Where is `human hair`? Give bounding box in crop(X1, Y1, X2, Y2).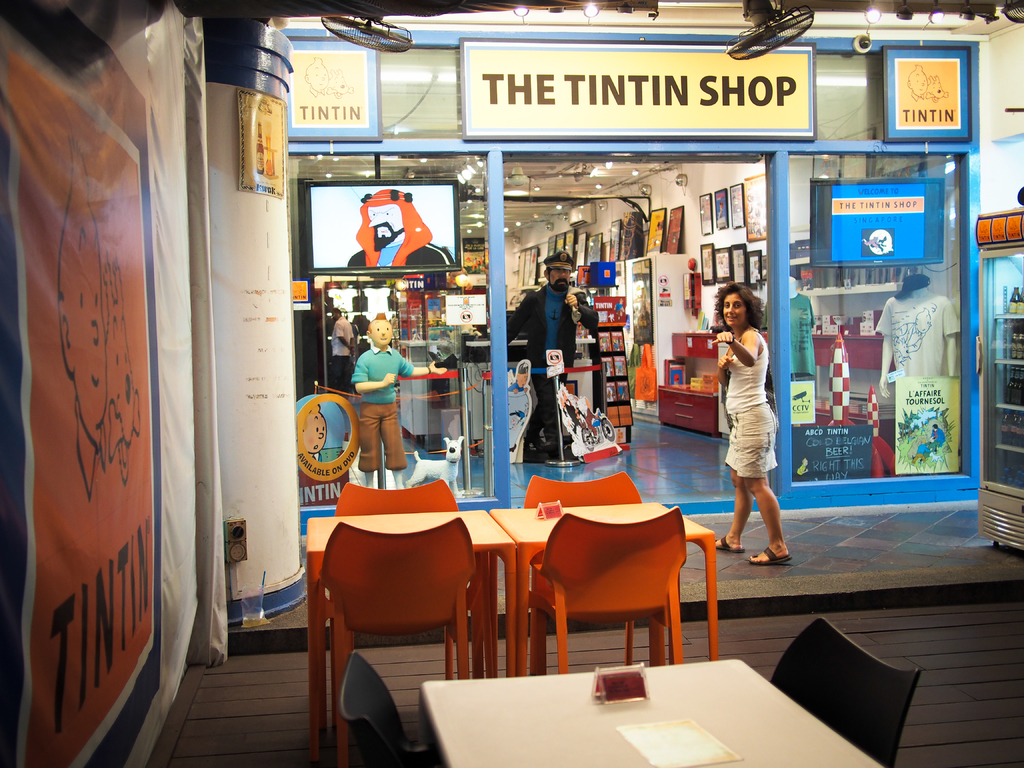
crop(515, 359, 527, 375).
